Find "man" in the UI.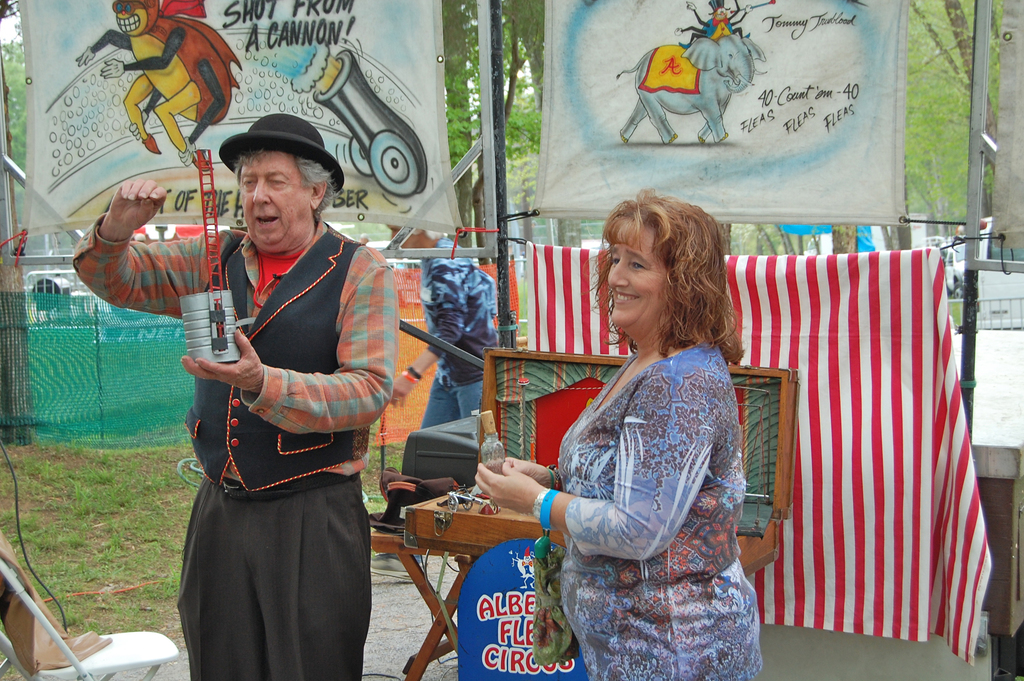
UI element at bbox=[122, 99, 407, 670].
